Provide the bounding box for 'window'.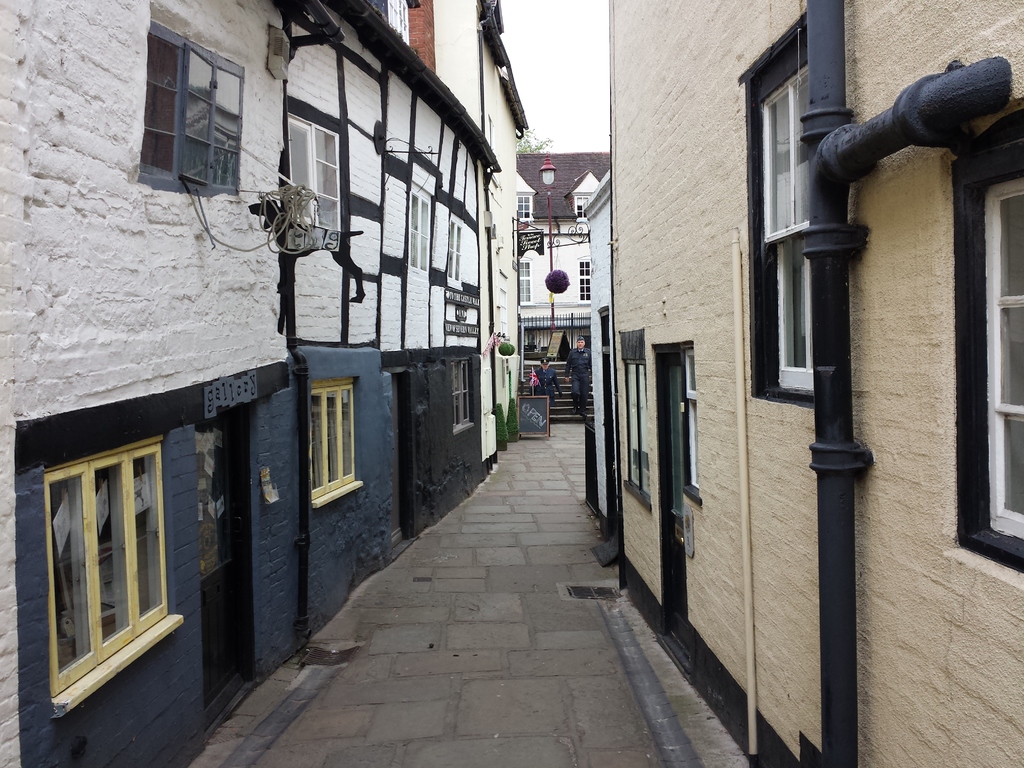
400, 183, 436, 284.
